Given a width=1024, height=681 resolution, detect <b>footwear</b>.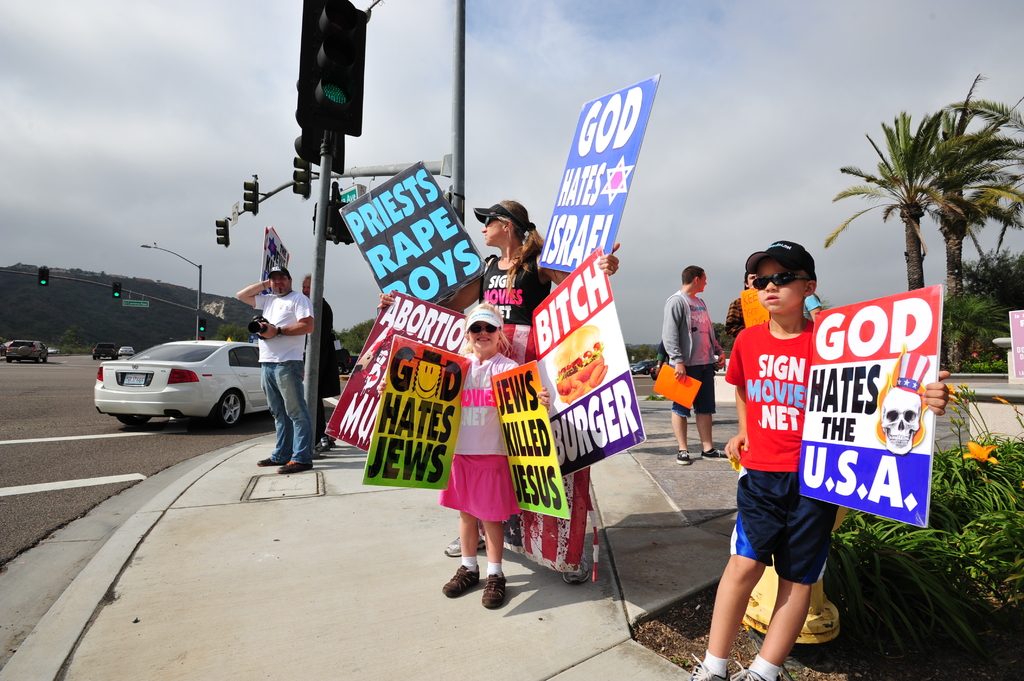
bbox=[442, 564, 478, 599].
